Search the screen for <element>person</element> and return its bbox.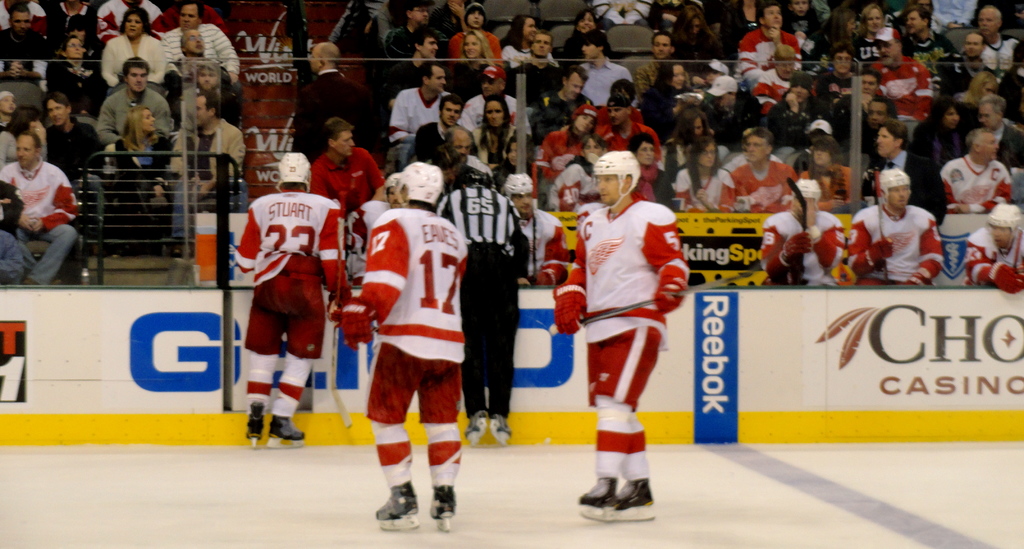
Found: (x1=100, y1=9, x2=171, y2=99).
